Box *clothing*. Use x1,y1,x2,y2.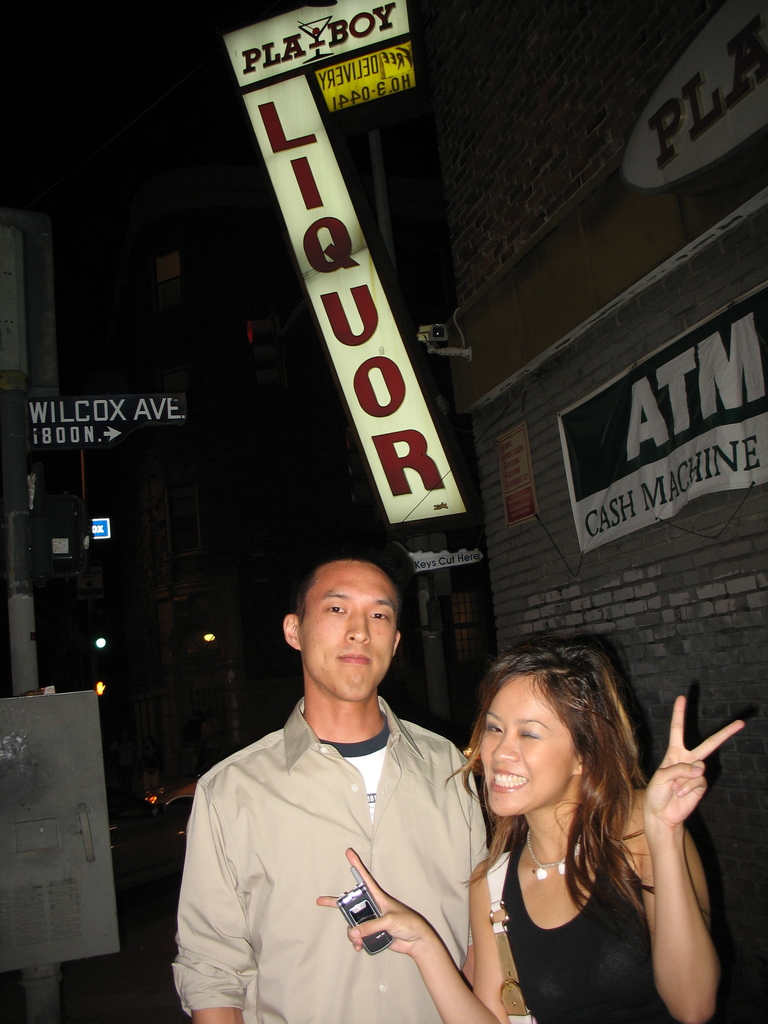
504,802,677,1023.
